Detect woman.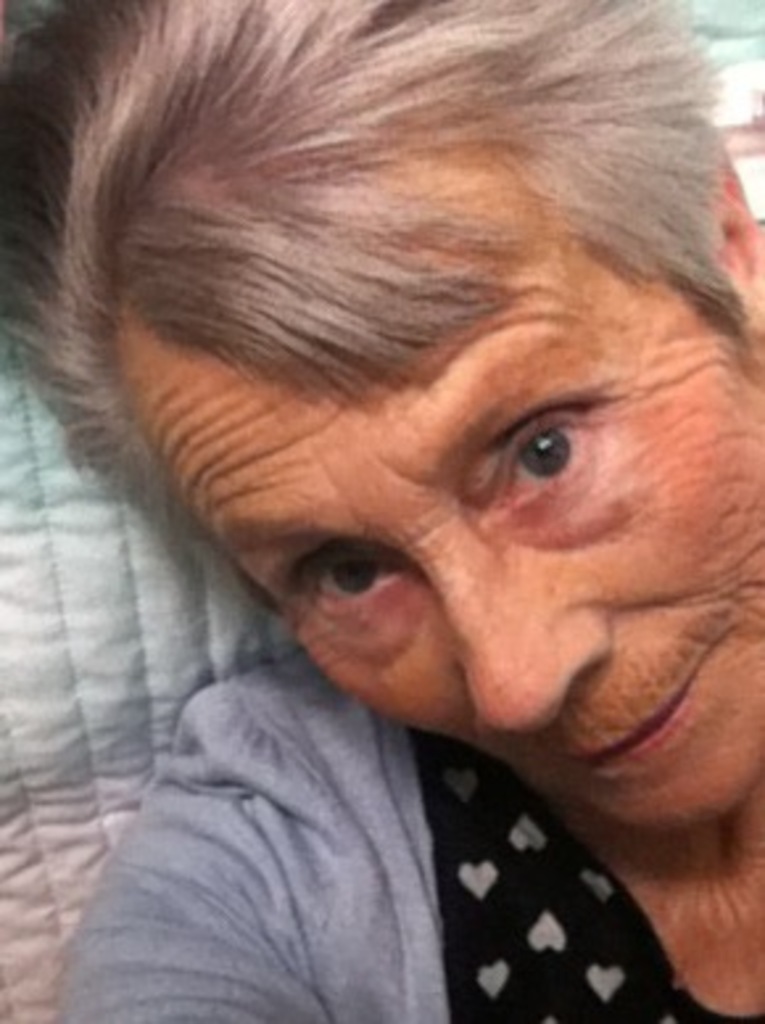
Detected at region(0, 48, 764, 995).
